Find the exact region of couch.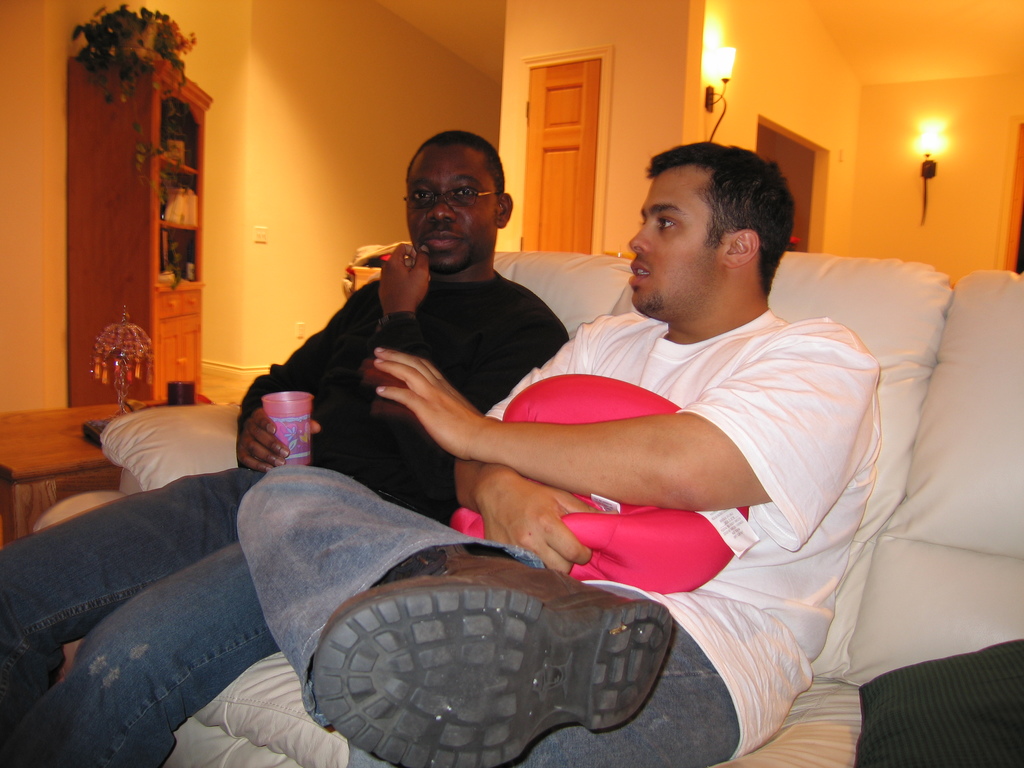
Exact region: [32, 196, 1001, 767].
